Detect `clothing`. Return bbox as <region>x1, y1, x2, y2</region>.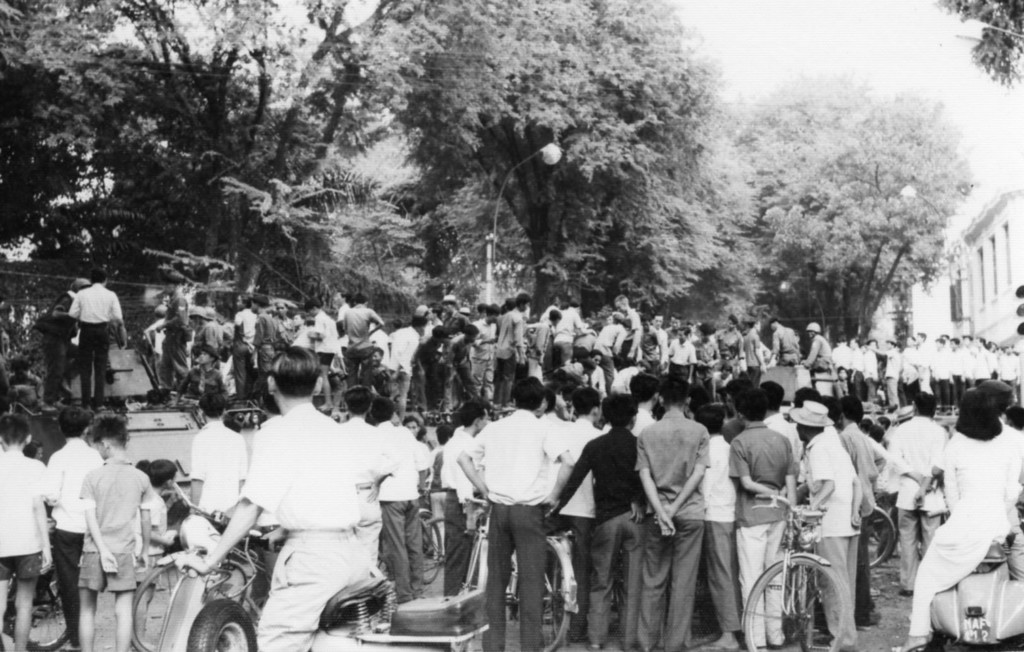
<region>58, 447, 158, 603</region>.
